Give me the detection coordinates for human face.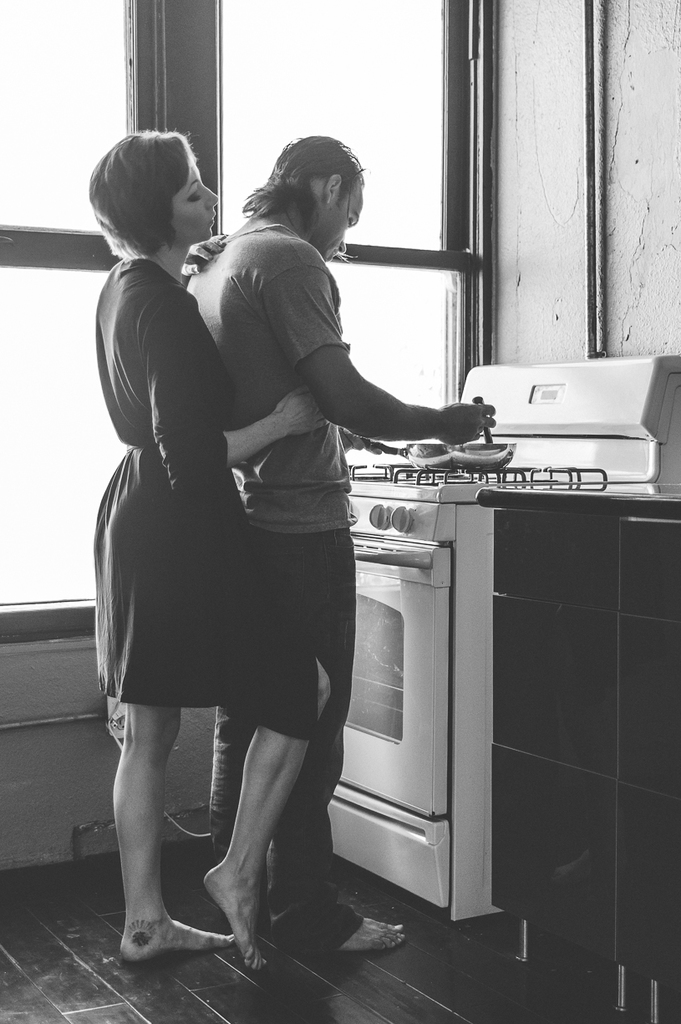
bbox=(165, 150, 221, 249).
